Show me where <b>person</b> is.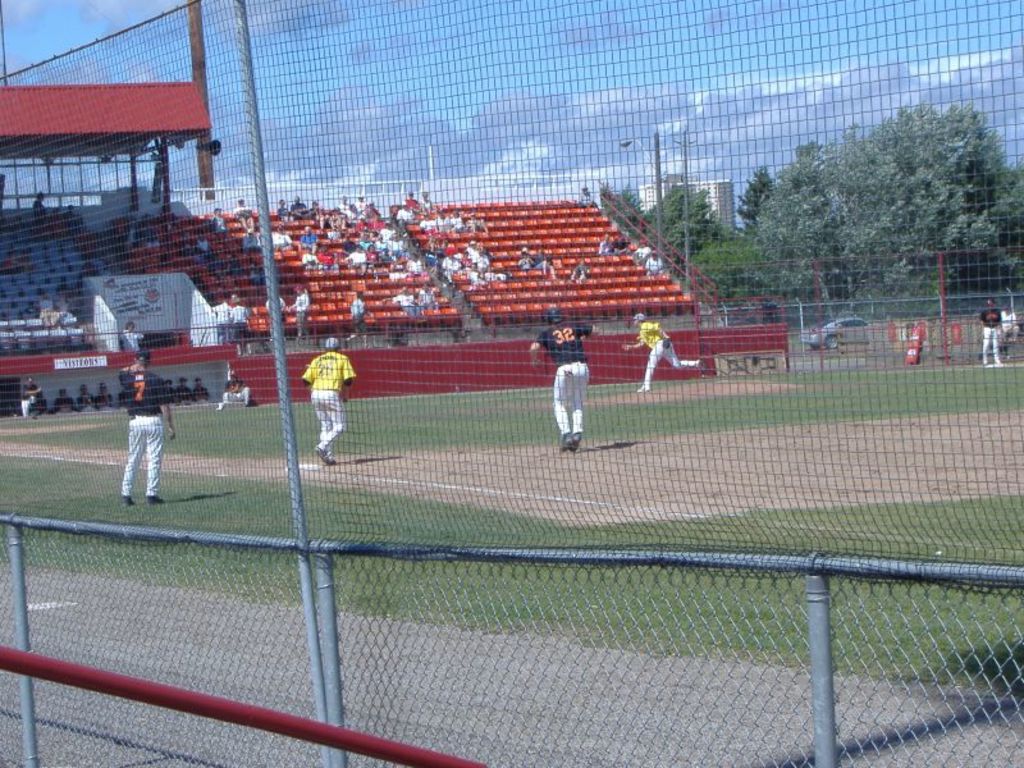
<b>person</b> is at {"left": 998, "top": 300, "right": 1012, "bottom": 347}.
